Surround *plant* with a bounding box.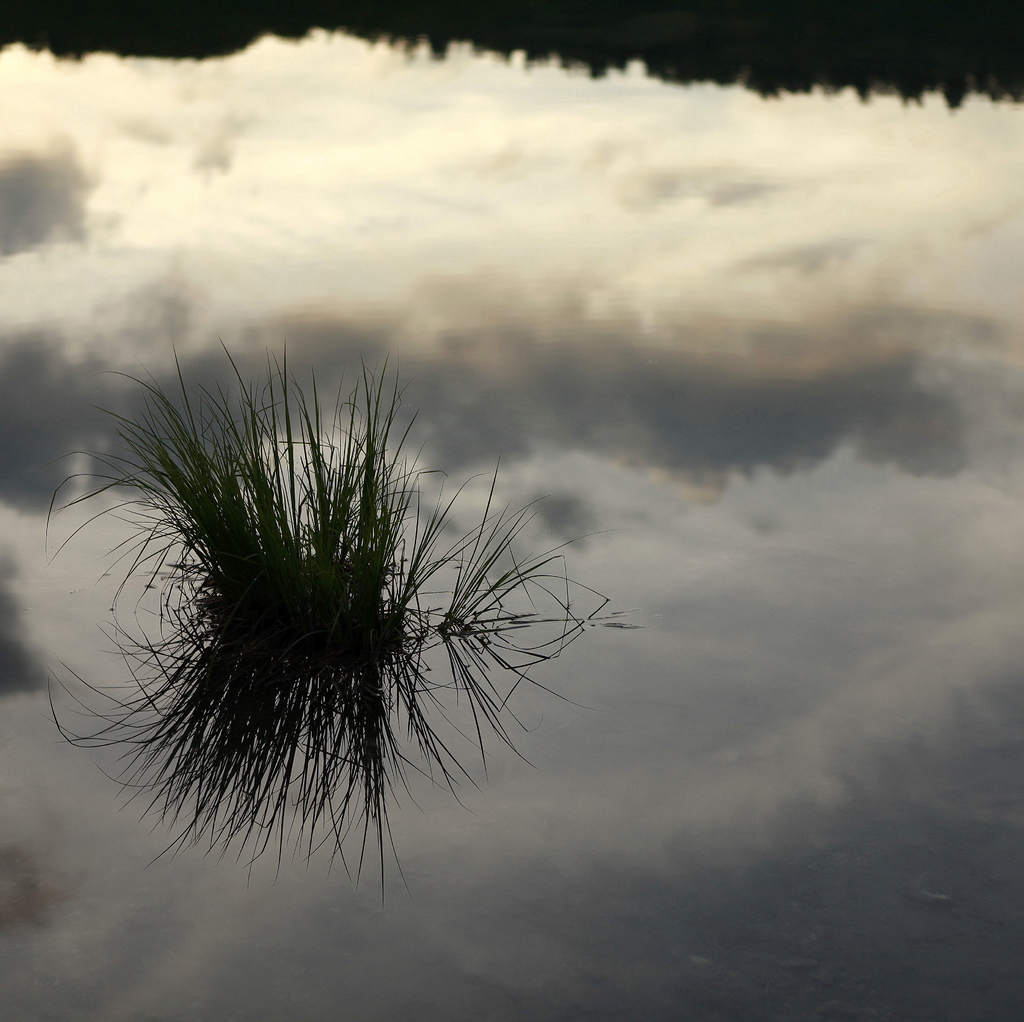
35, 318, 478, 753.
